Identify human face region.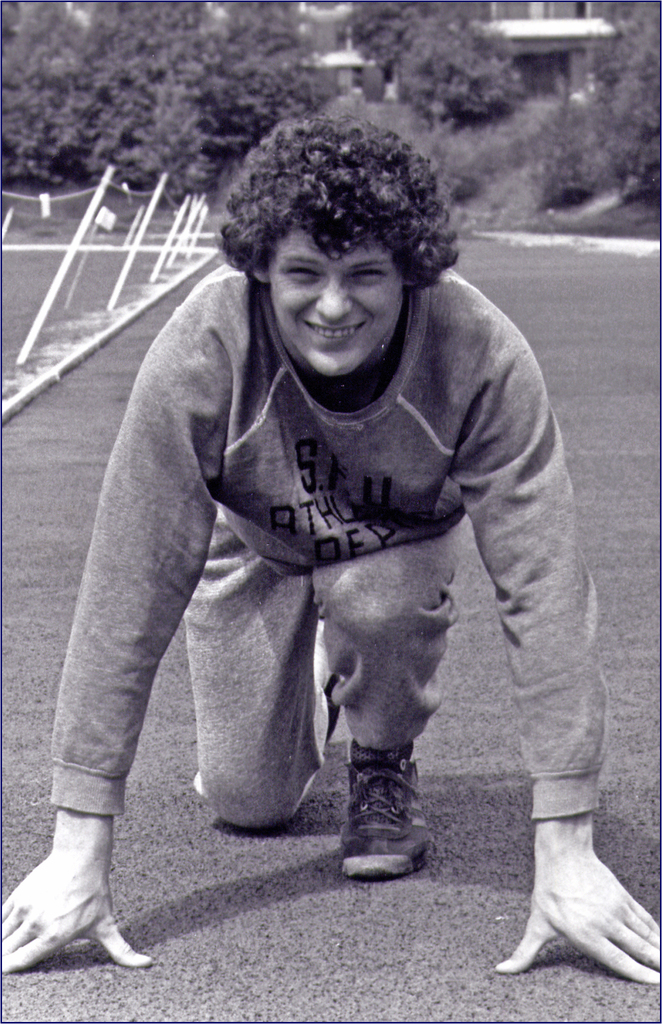
Region: bbox(265, 223, 406, 379).
